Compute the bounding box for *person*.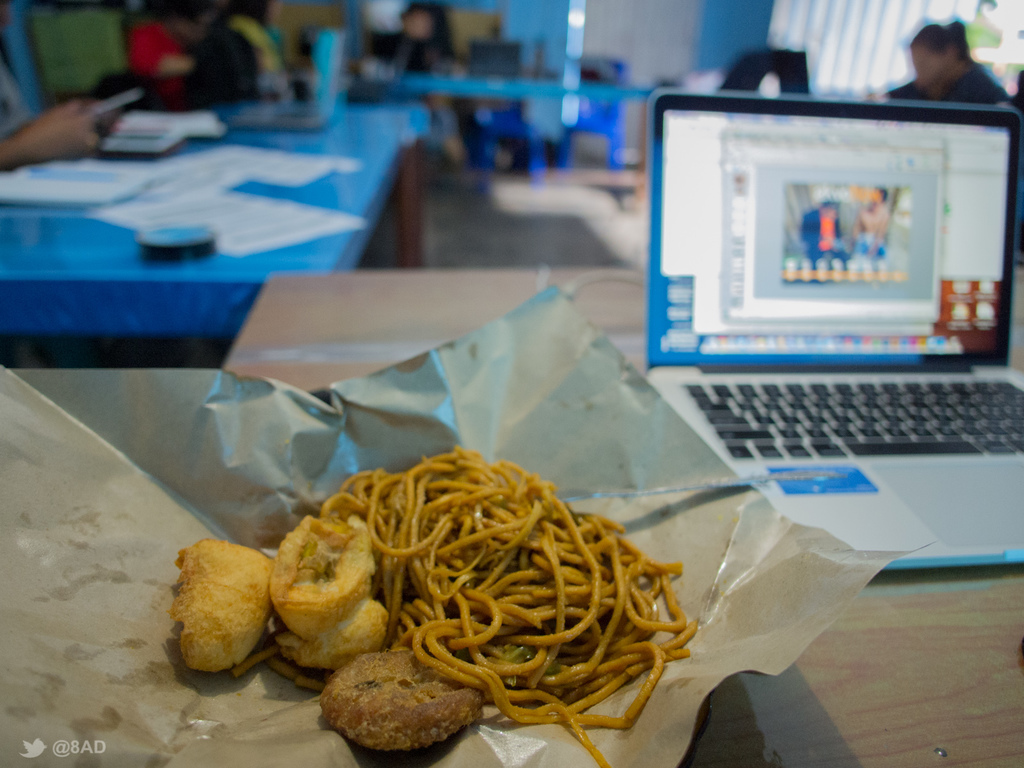
883 12 1021 108.
